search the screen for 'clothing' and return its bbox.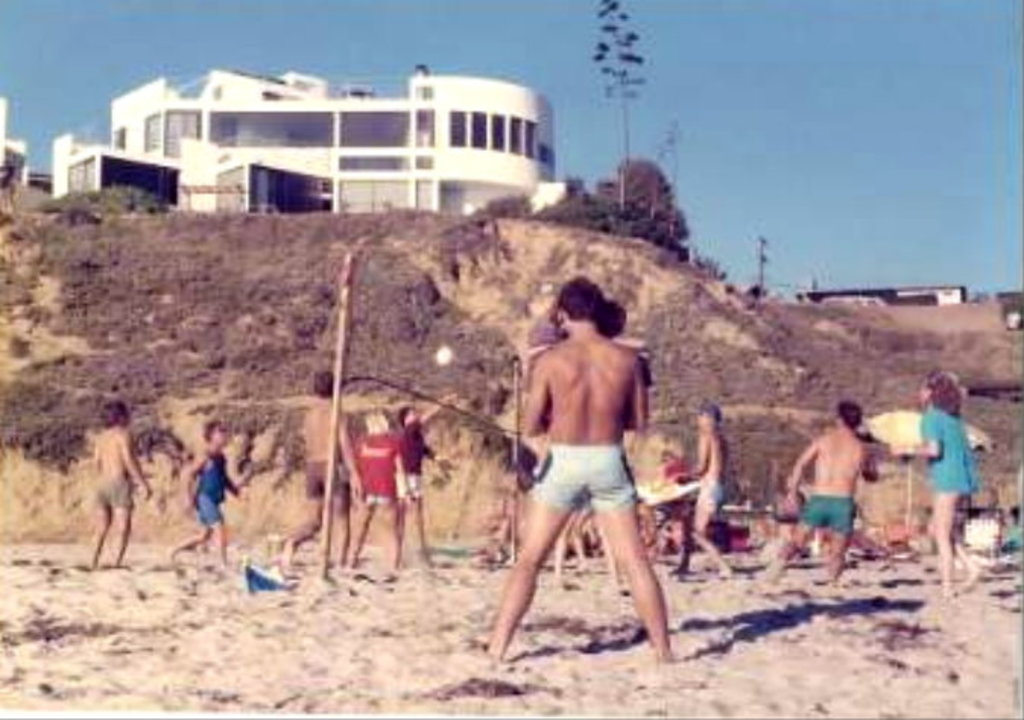
Found: x1=194 y1=454 x2=228 y2=523.
